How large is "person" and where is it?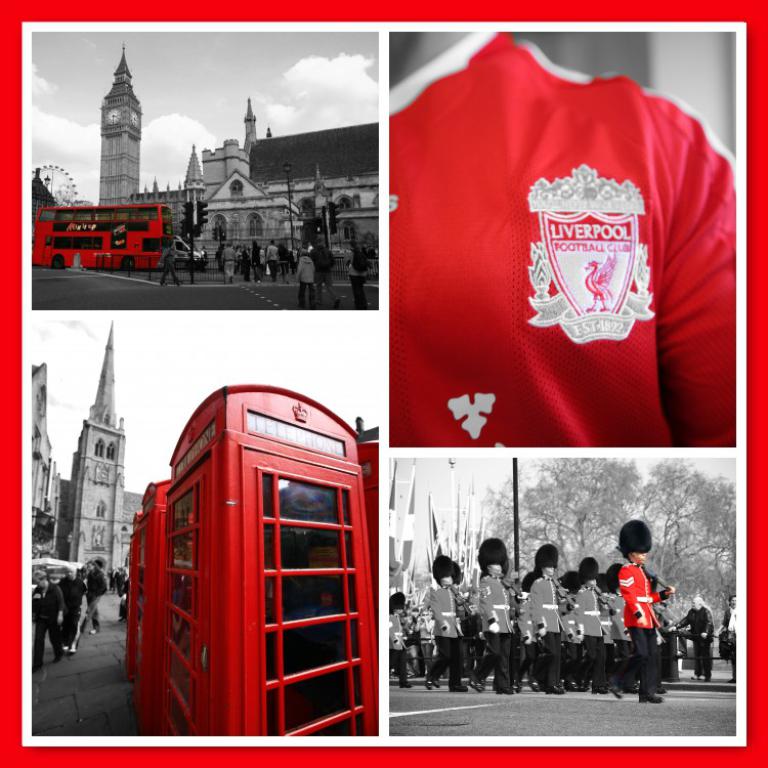
Bounding box: l=156, t=247, r=183, b=286.
